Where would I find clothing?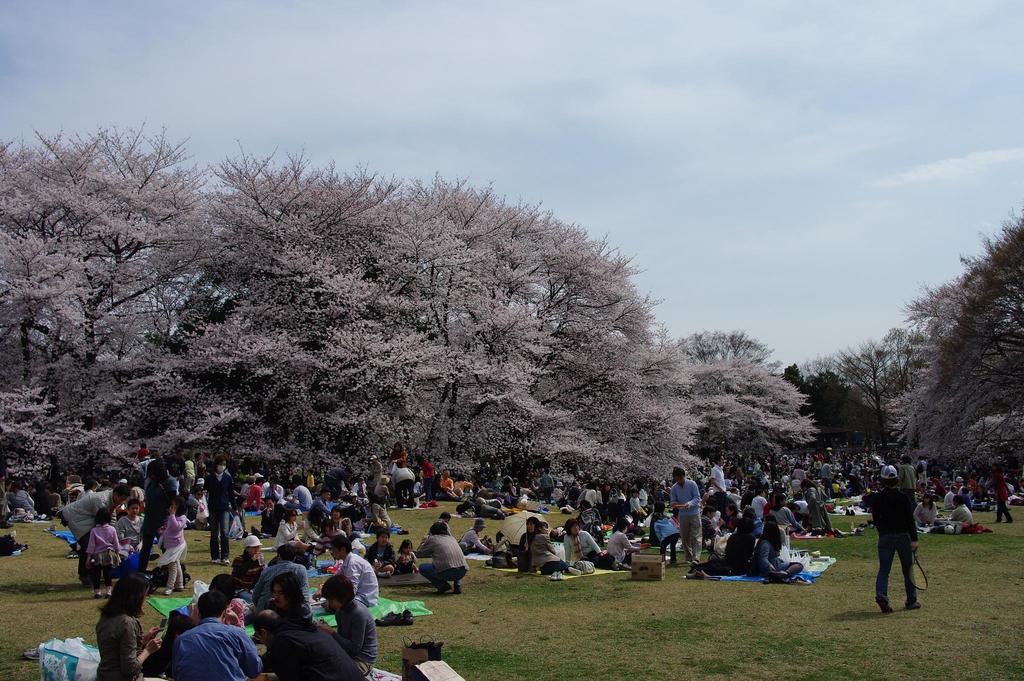
At {"left": 305, "top": 476, "right": 314, "bottom": 495}.
